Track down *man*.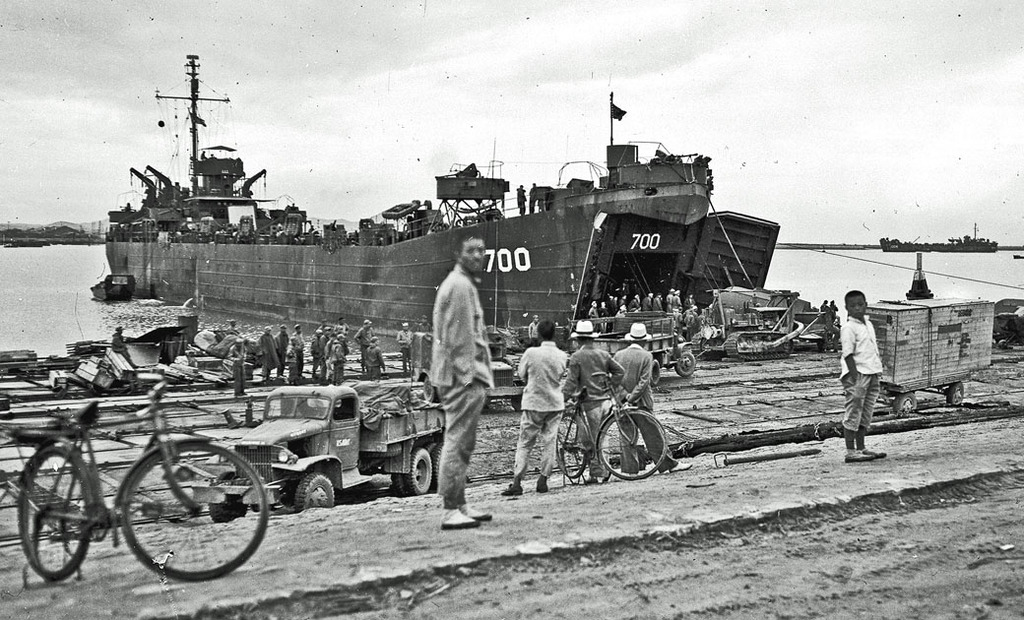
Tracked to bbox=(231, 333, 248, 400).
